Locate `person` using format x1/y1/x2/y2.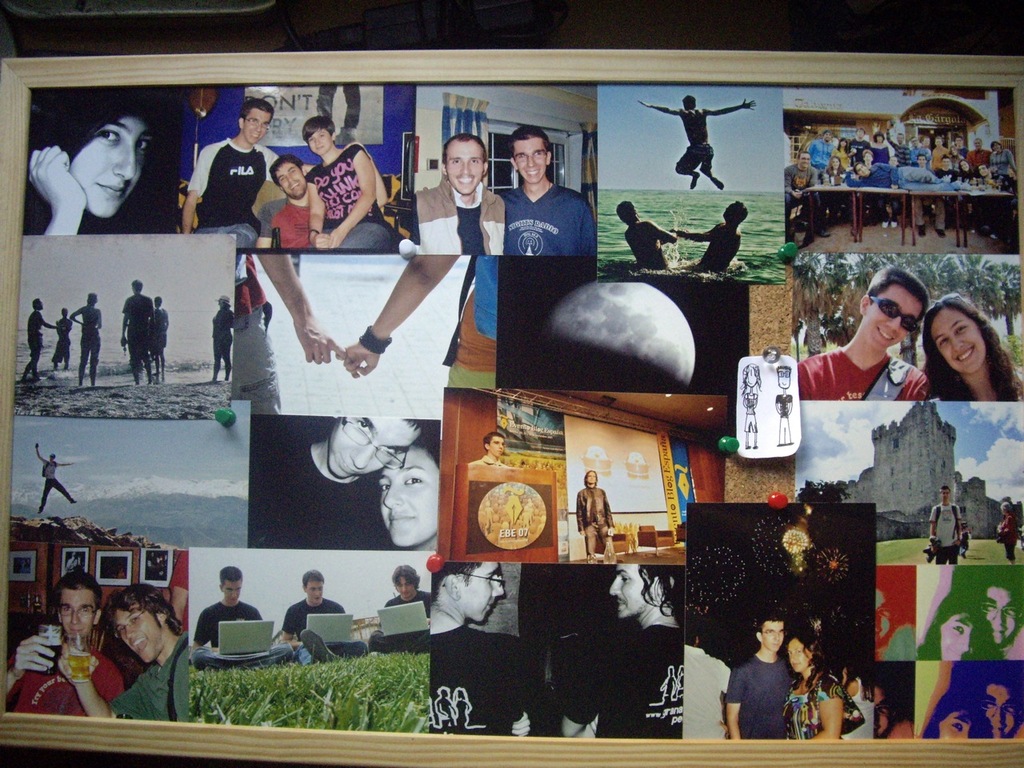
234/254/347/416.
